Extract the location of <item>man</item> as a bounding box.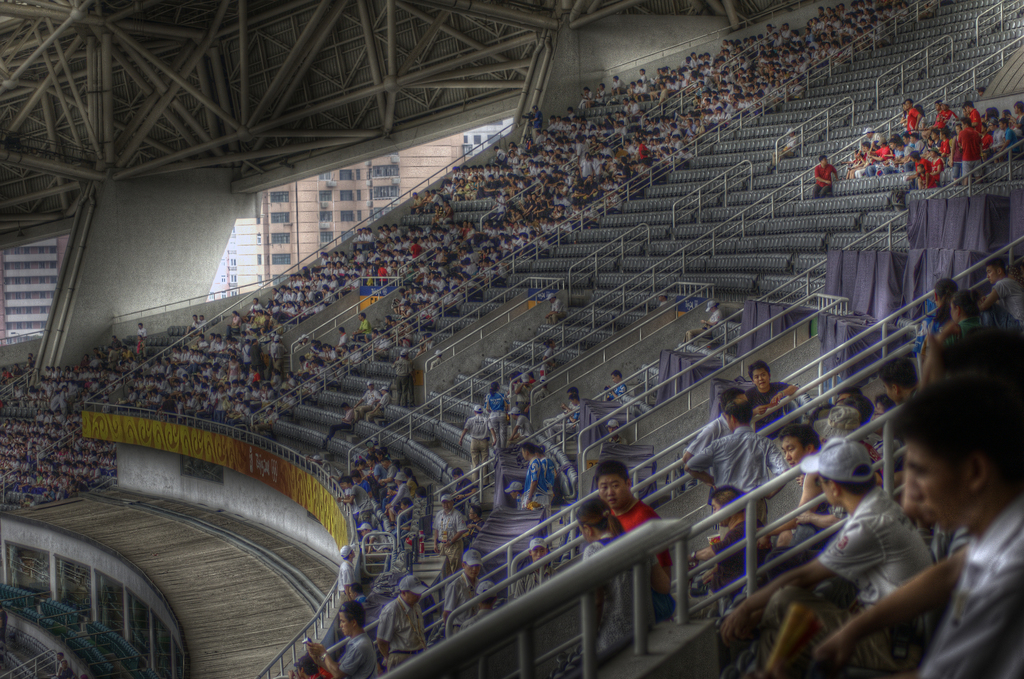
[x1=385, y1=356, x2=413, y2=415].
